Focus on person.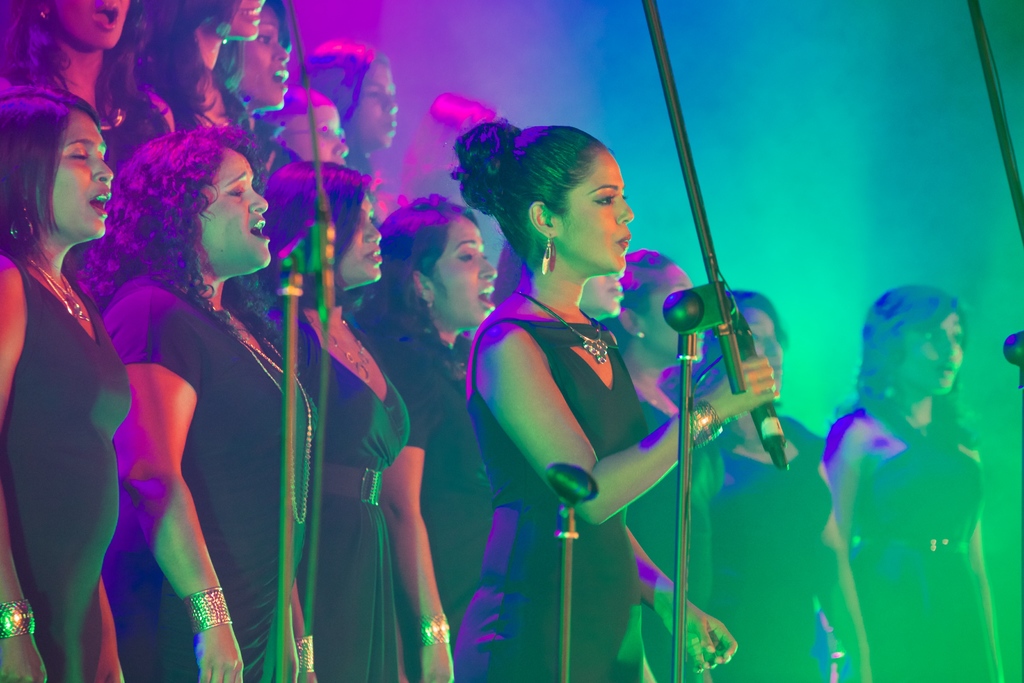
Focused at Rect(312, 41, 397, 149).
